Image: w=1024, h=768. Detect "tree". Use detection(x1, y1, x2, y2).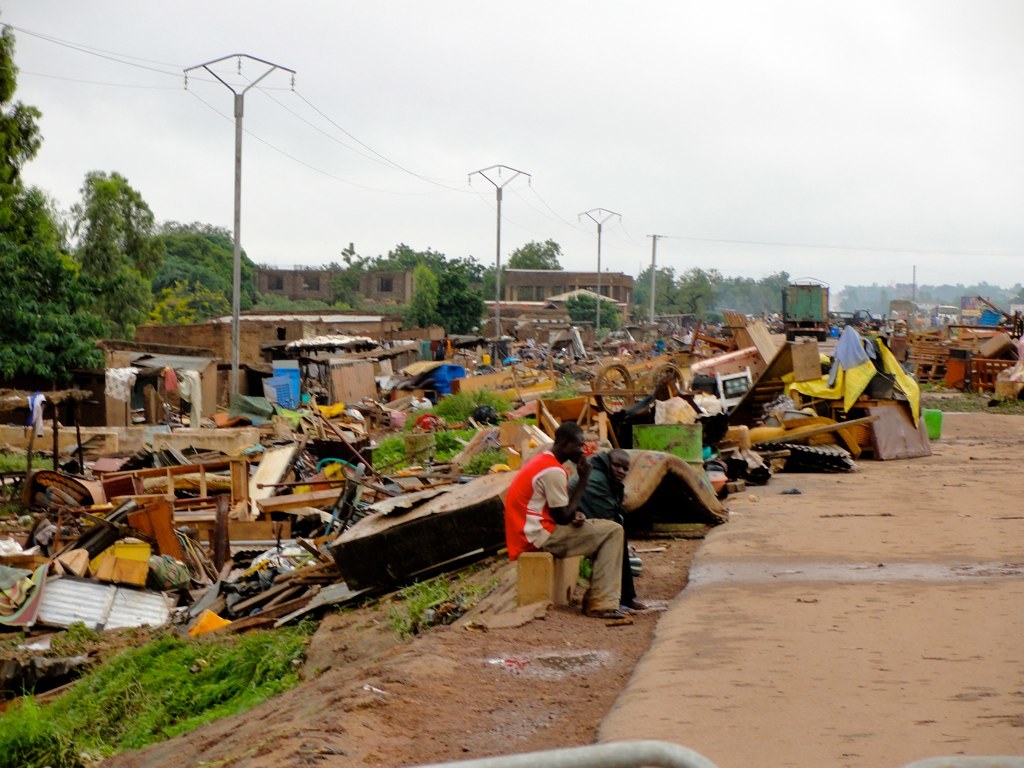
detection(507, 229, 600, 281).
